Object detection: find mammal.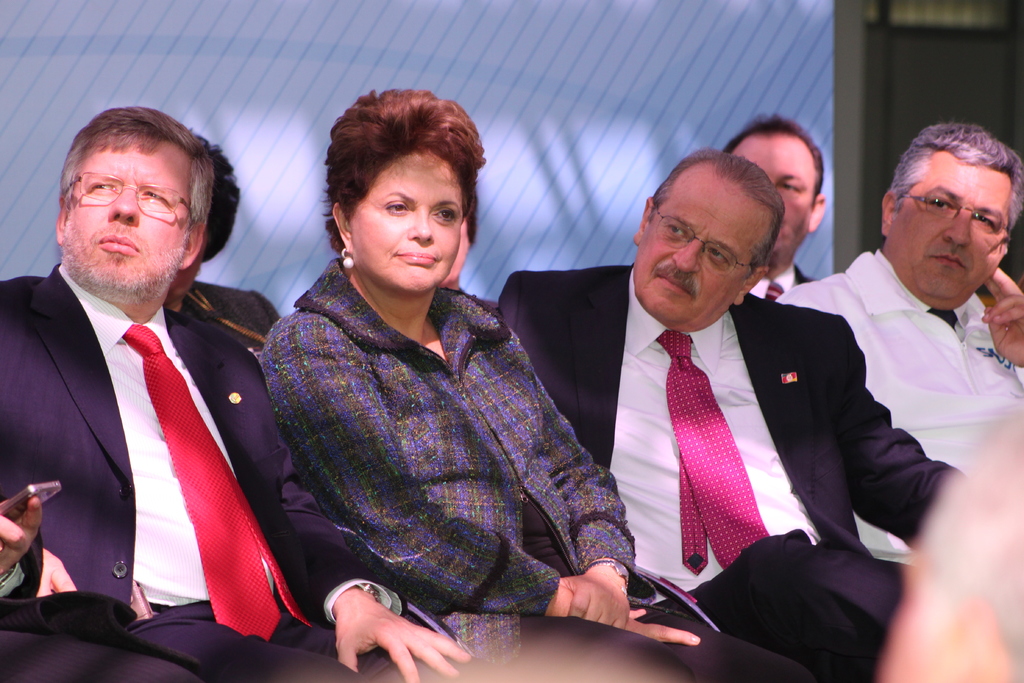
locate(166, 139, 292, 360).
